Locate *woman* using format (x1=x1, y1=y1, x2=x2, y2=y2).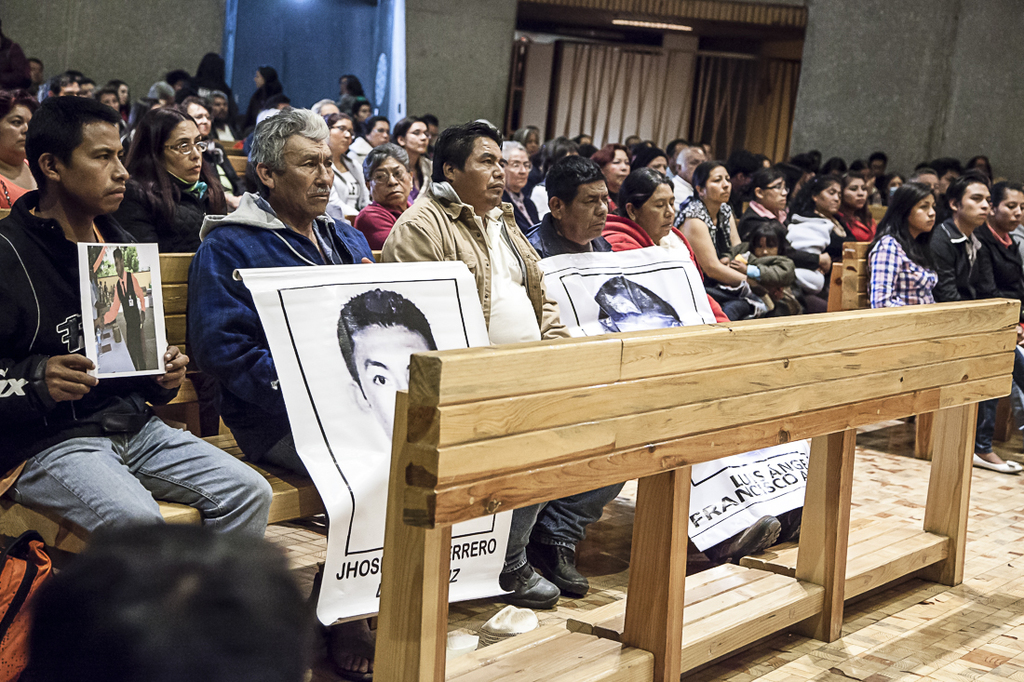
(x1=0, y1=91, x2=34, y2=210).
